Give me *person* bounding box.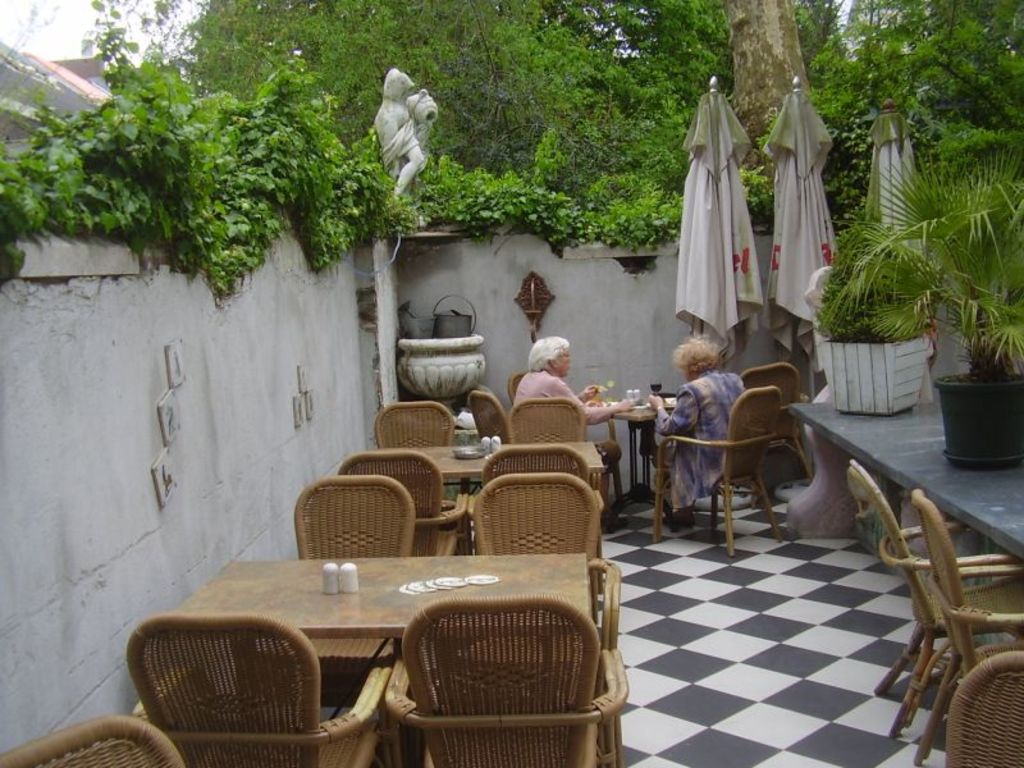
bbox=[512, 334, 636, 515].
